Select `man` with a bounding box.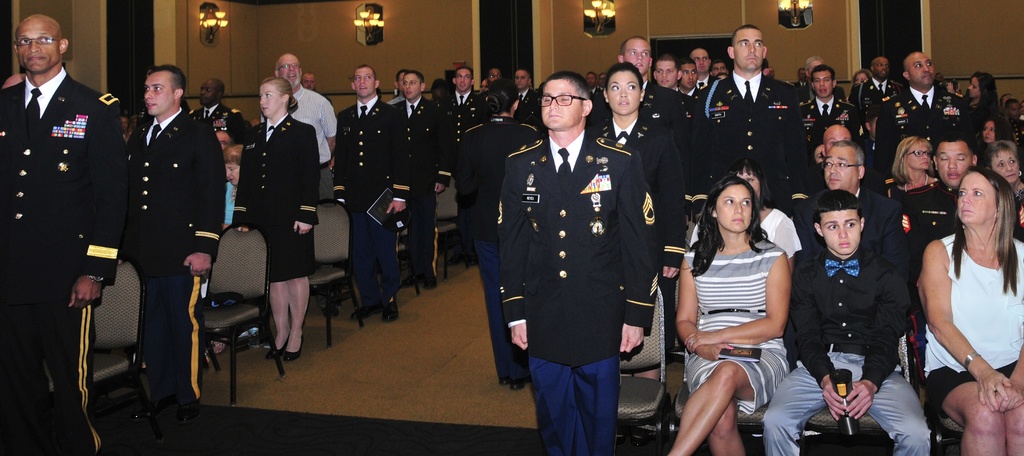
x1=899, y1=132, x2=988, y2=253.
